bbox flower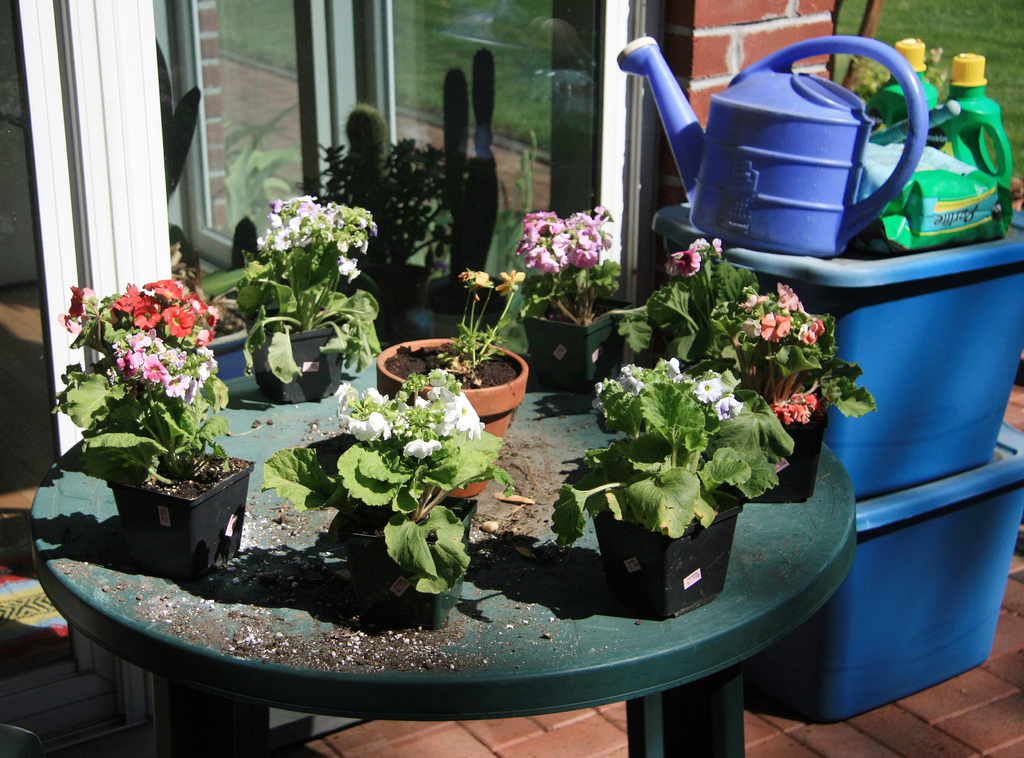
{"x1": 715, "y1": 394, "x2": 737, "y2": 423}
